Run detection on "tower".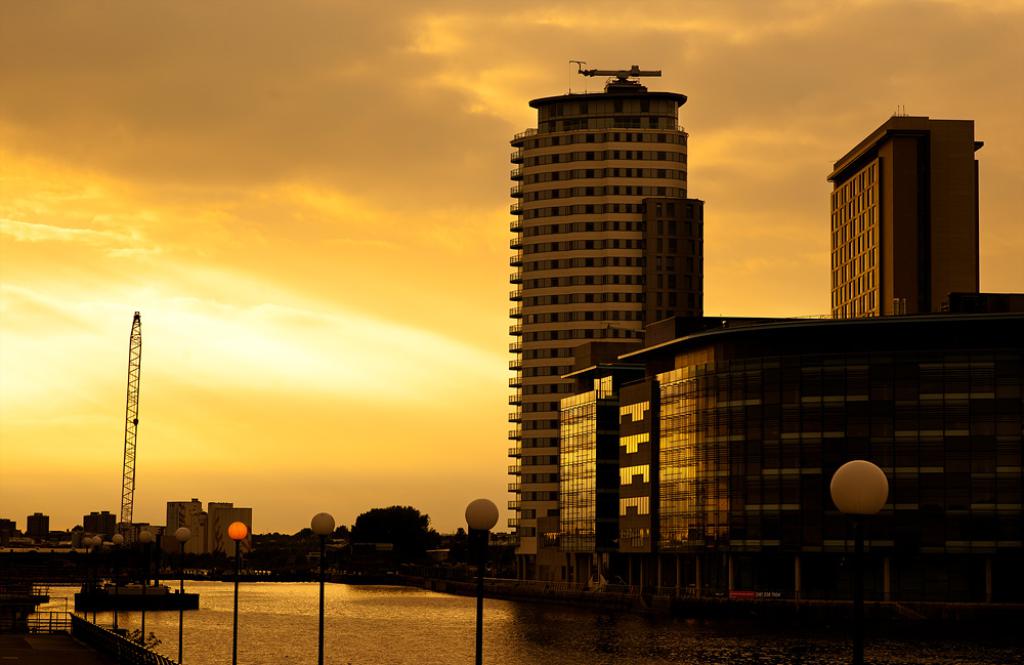
Result: l=817, t=99, r=991, b=317.
